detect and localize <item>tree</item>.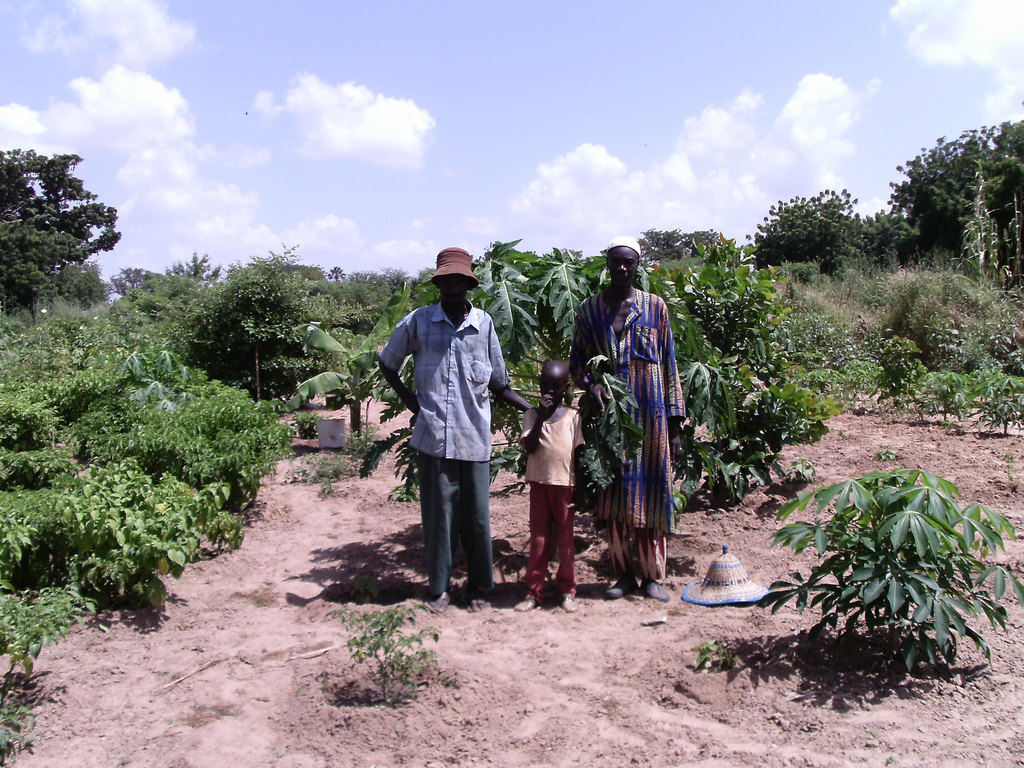
Localized at x1=9, y1=138, x2=116, y2=328.
